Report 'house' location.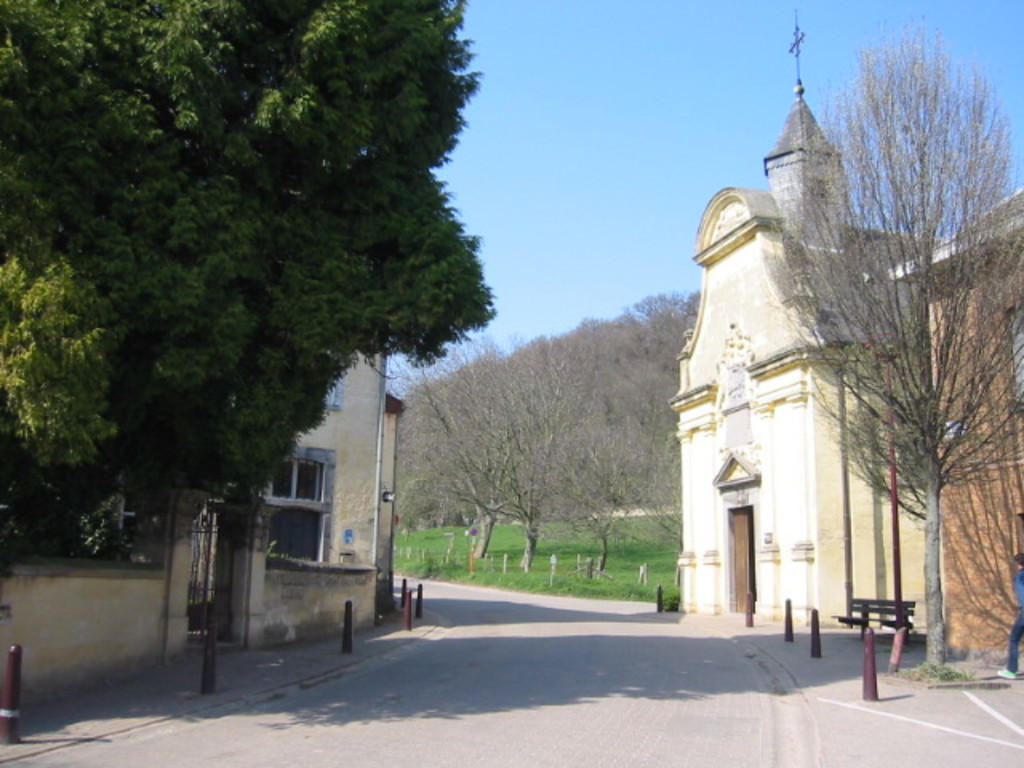
Report: [672,8,947,627].
